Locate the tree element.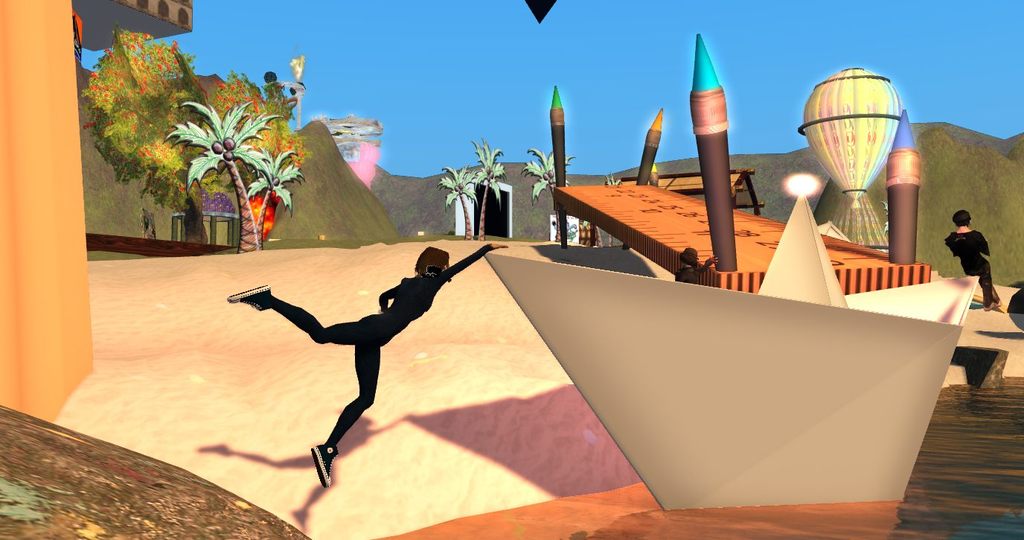
Element bbox: locate(469, 137, 498, 247).
